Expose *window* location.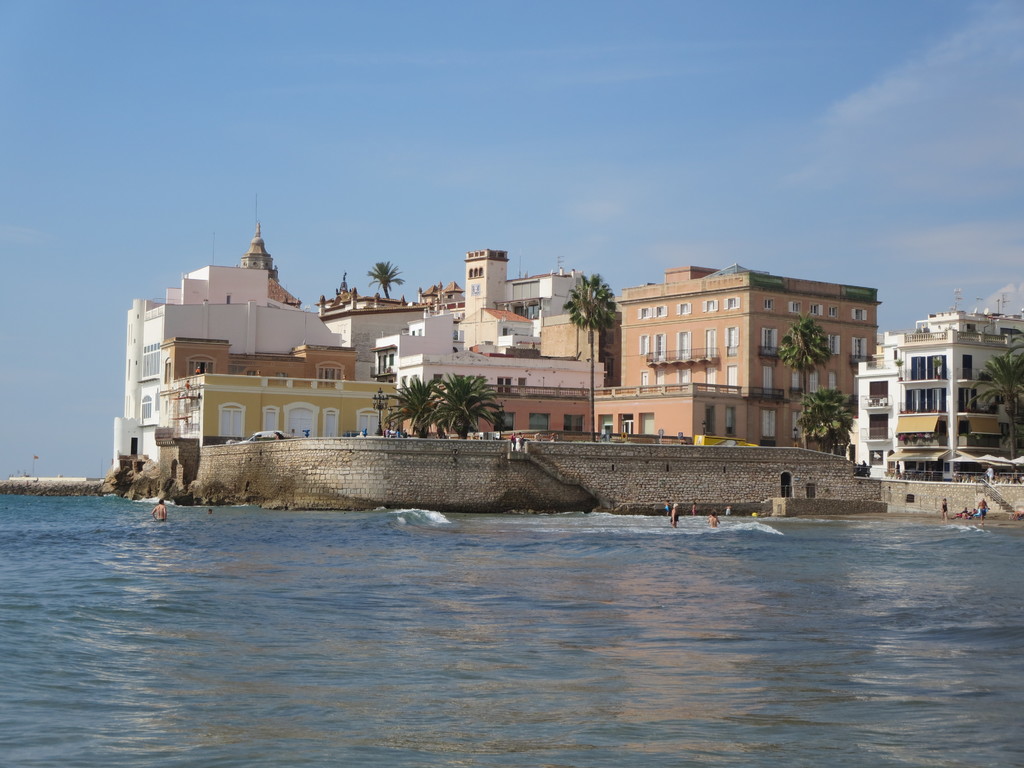
Exposed at [318, 360, 350, 387].
